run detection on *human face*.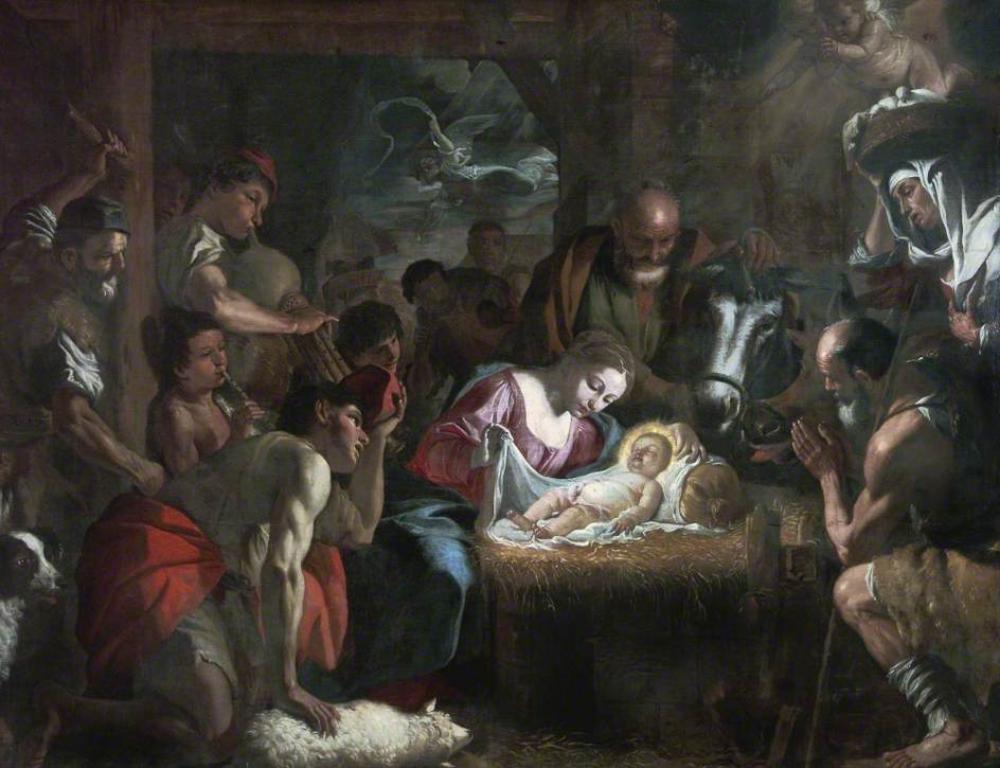
Result: bbox=[816, 356, 864, 405].
